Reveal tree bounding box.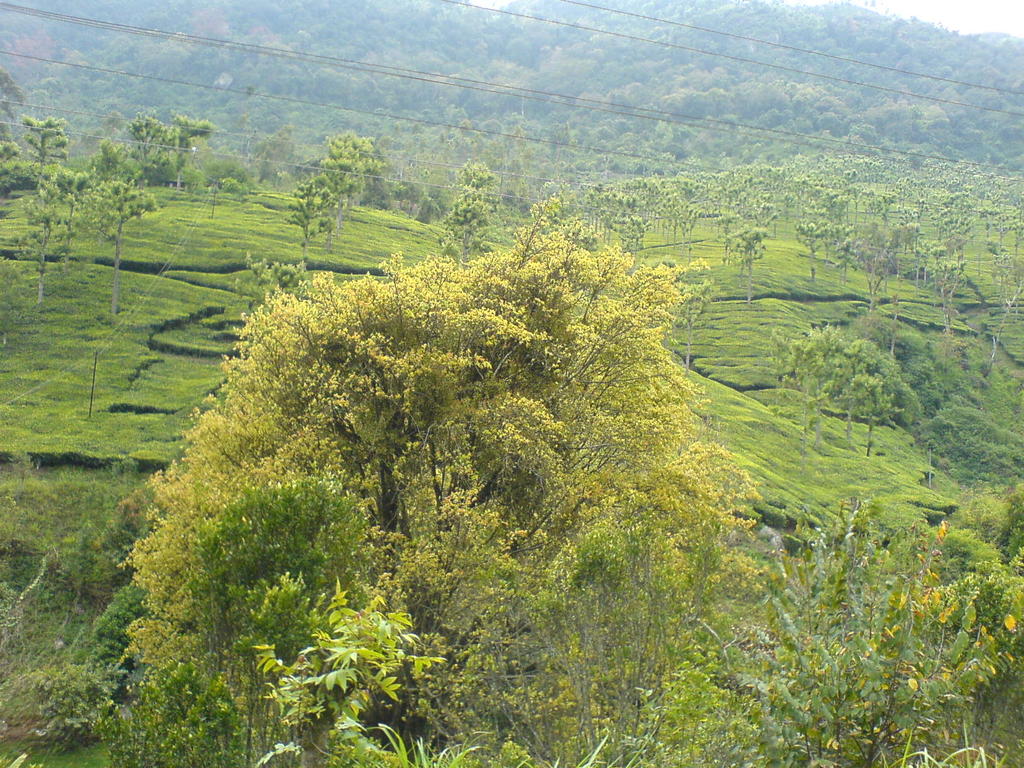
Revealed: 543,114,573,148.
